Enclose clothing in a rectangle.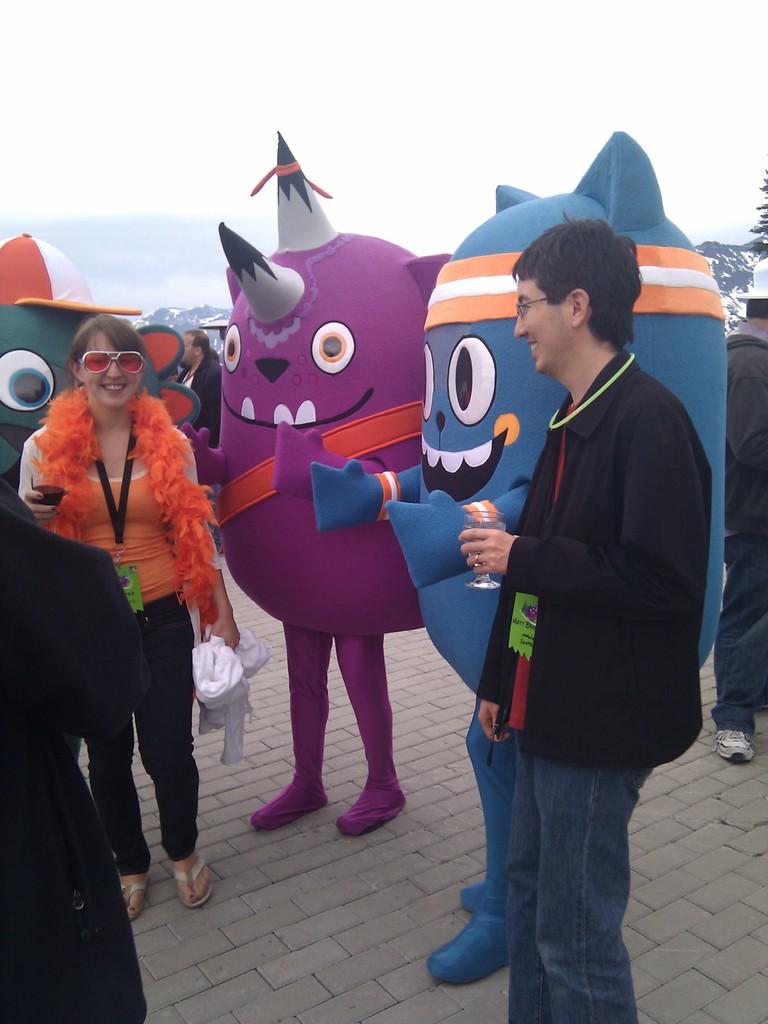
[0, 500, 143, 1023].
